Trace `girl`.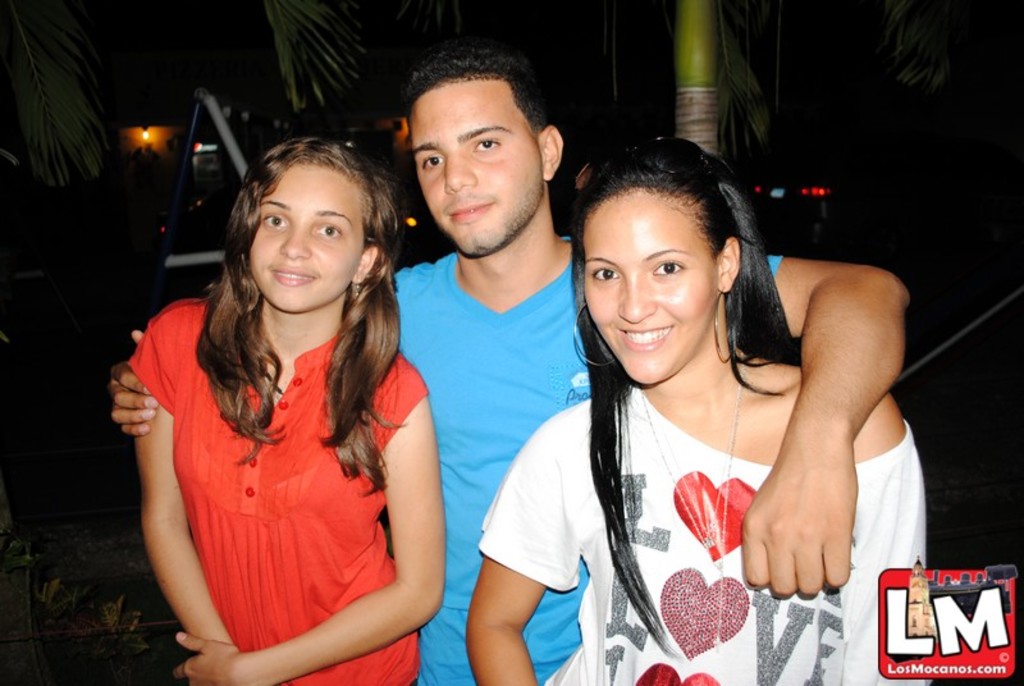
Traced to bbox=[463, 127, 928, 685].
